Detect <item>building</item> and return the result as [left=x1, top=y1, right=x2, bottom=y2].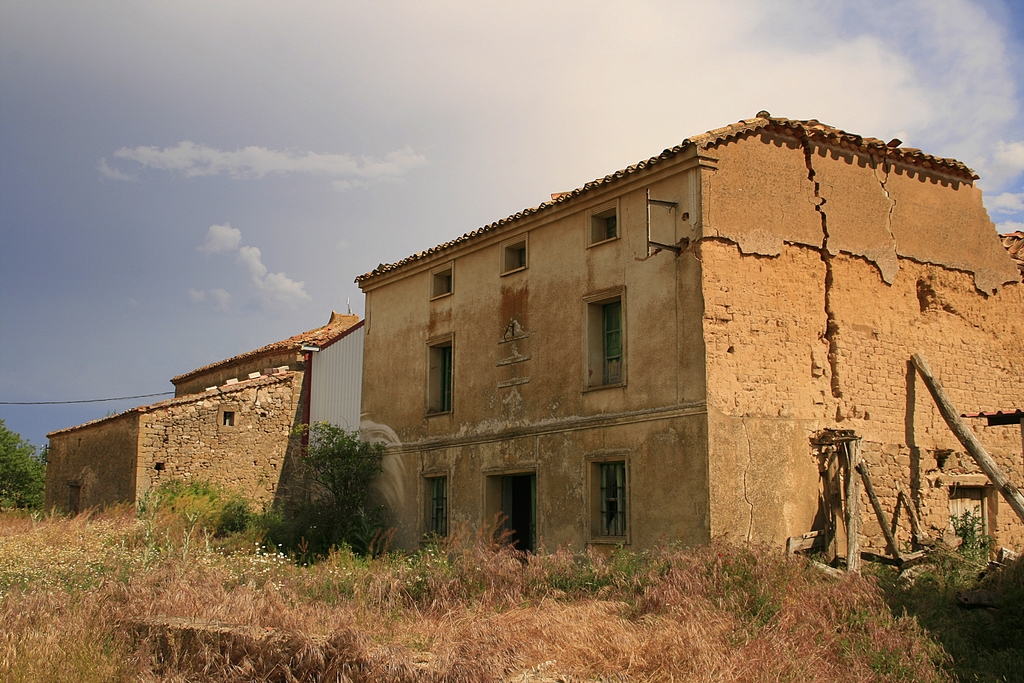
[left=44, top=309, right=360, bottom=520].
